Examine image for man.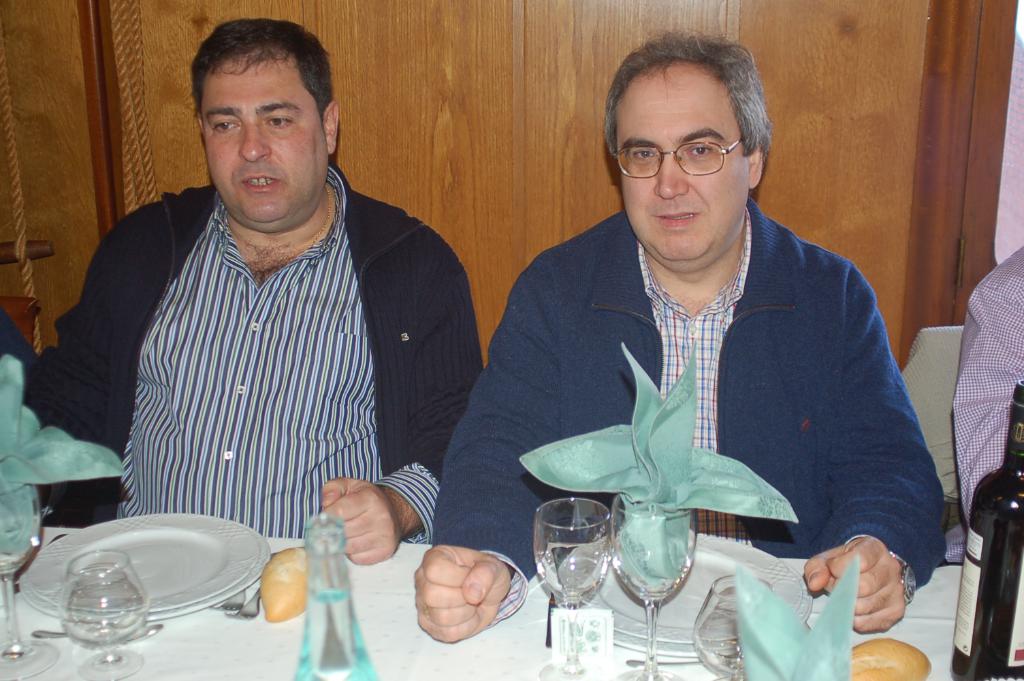
Examination result: 46:14:478:565.
